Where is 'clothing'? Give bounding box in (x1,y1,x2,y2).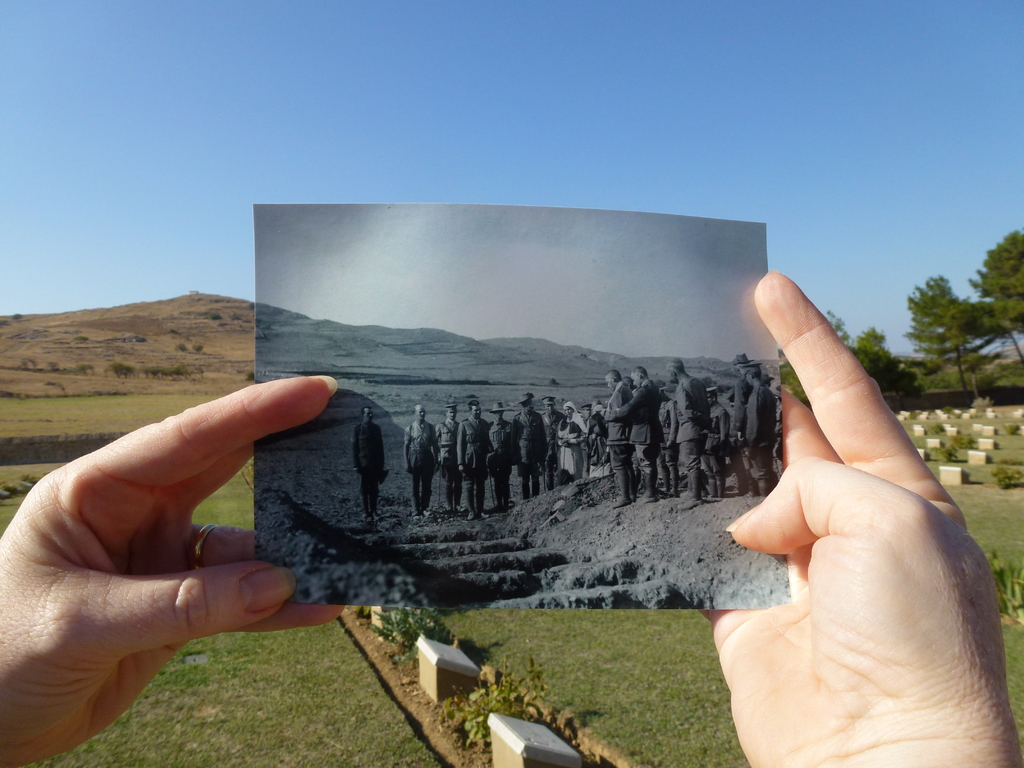
(670,369,708,446).
